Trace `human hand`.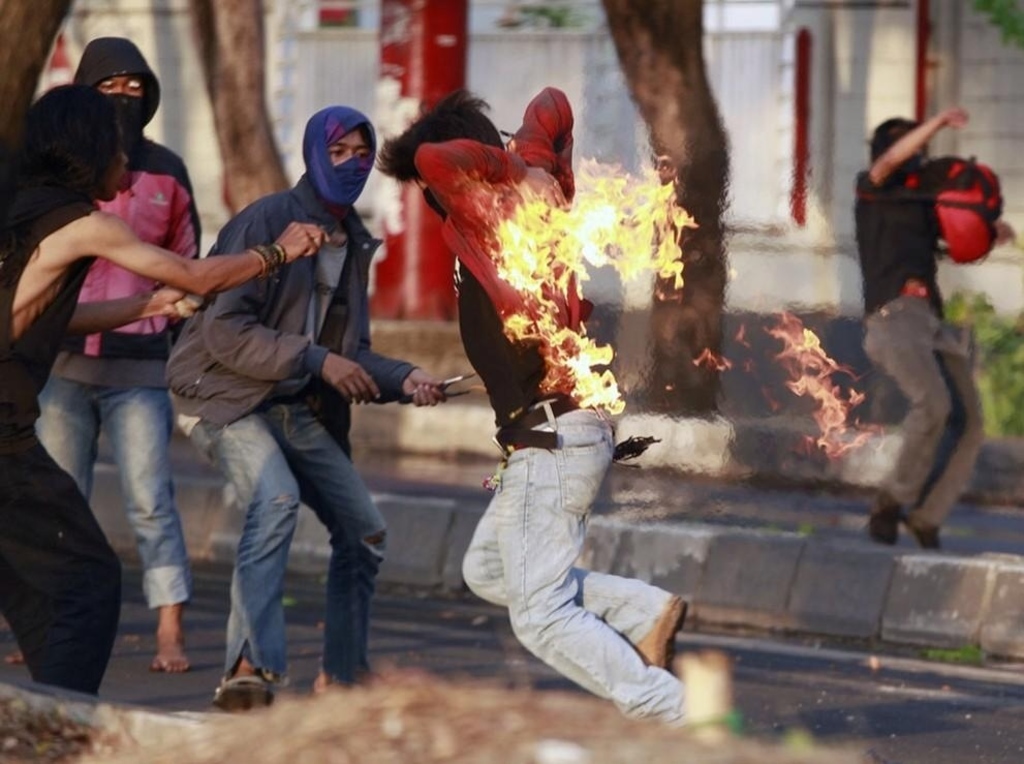
Traced to <box>520,165,567,209</box>.
